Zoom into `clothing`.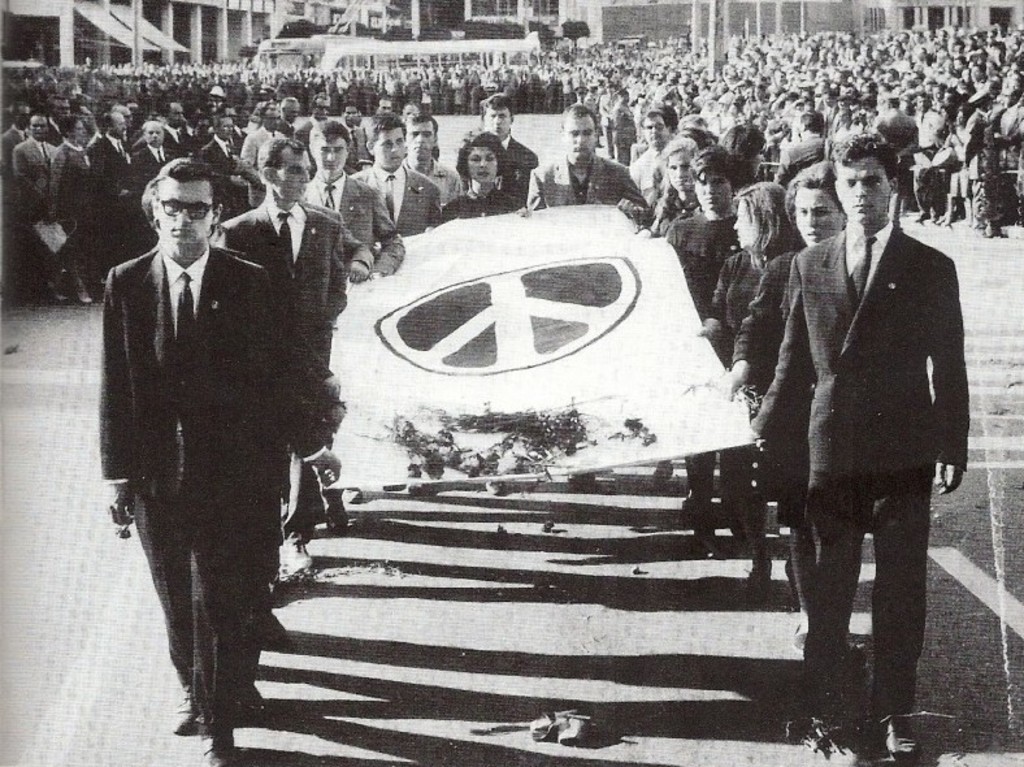
Zoom target: pyautogui.locateOnScreen(213, 198, 346, 537).
